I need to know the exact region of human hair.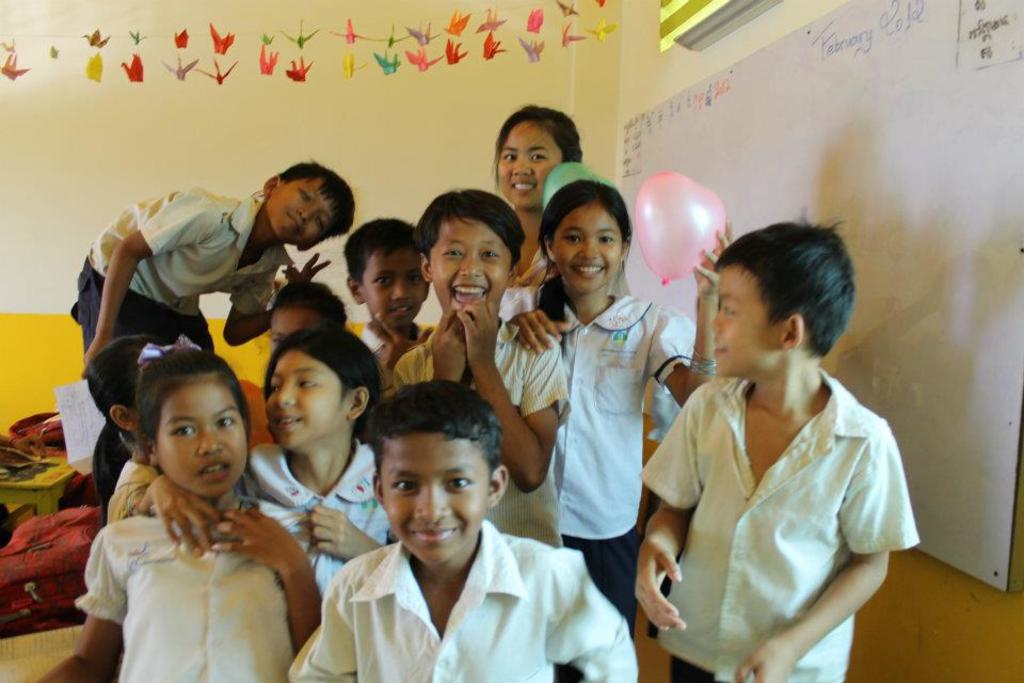
Region: {"x1": 364, "y1": 378, "x2": 505, "y2": 473}.
